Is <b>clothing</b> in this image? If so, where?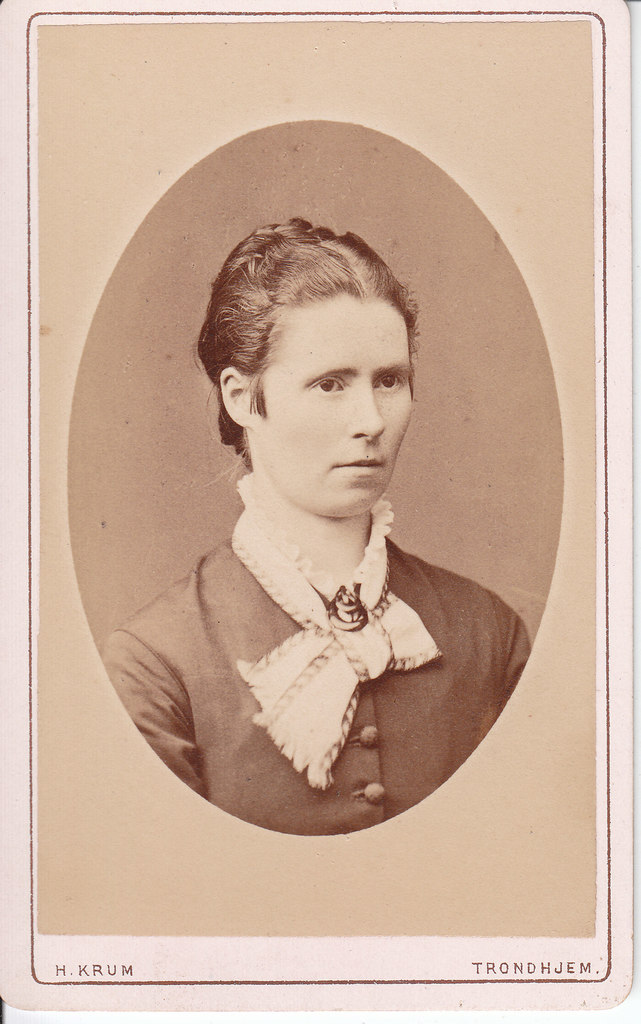
Yes, at detection(104, 521, 538, 850).
